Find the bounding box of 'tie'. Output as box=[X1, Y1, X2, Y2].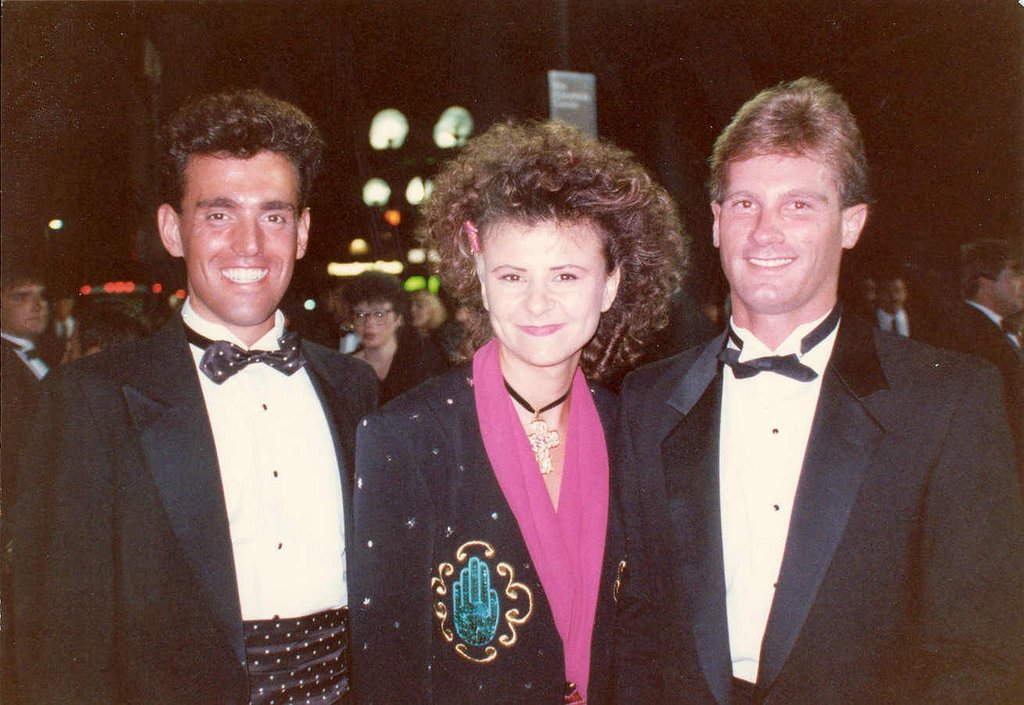
box=[203, 341, 306, 384].
